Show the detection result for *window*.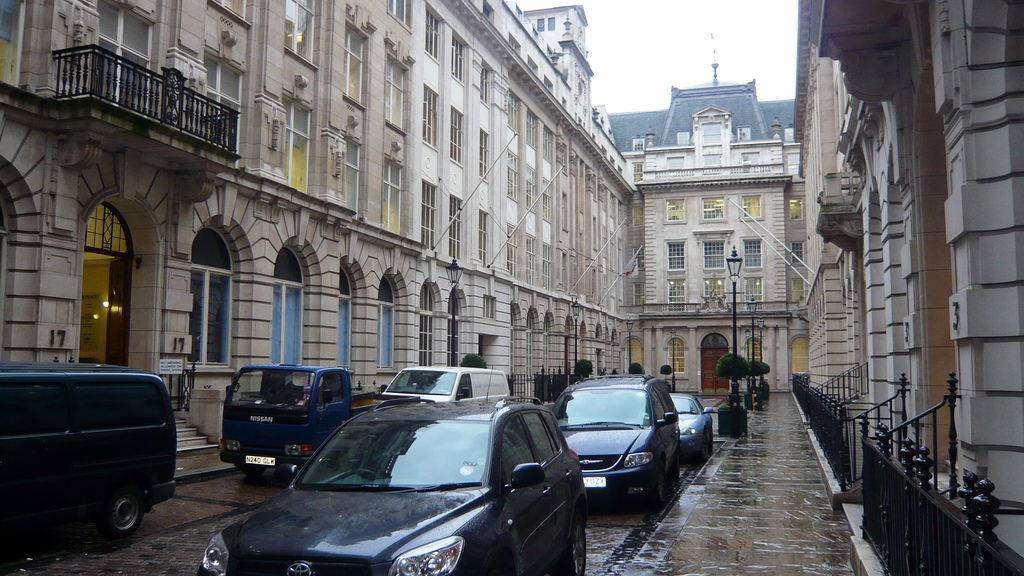
BBox(634, 138, 645, 154).
